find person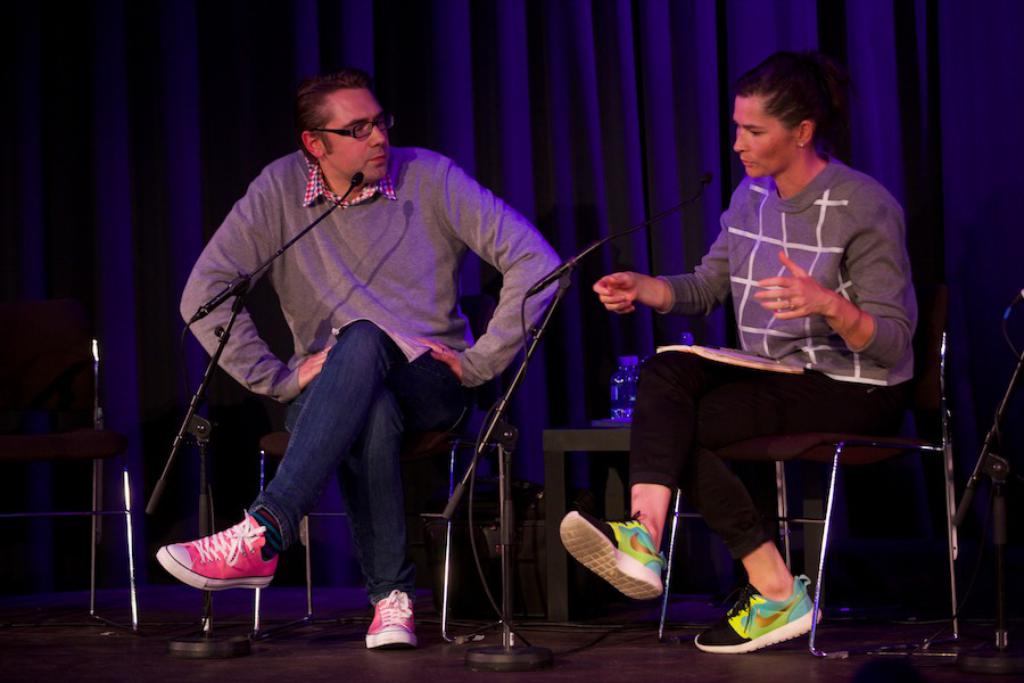
184,52,561,658
